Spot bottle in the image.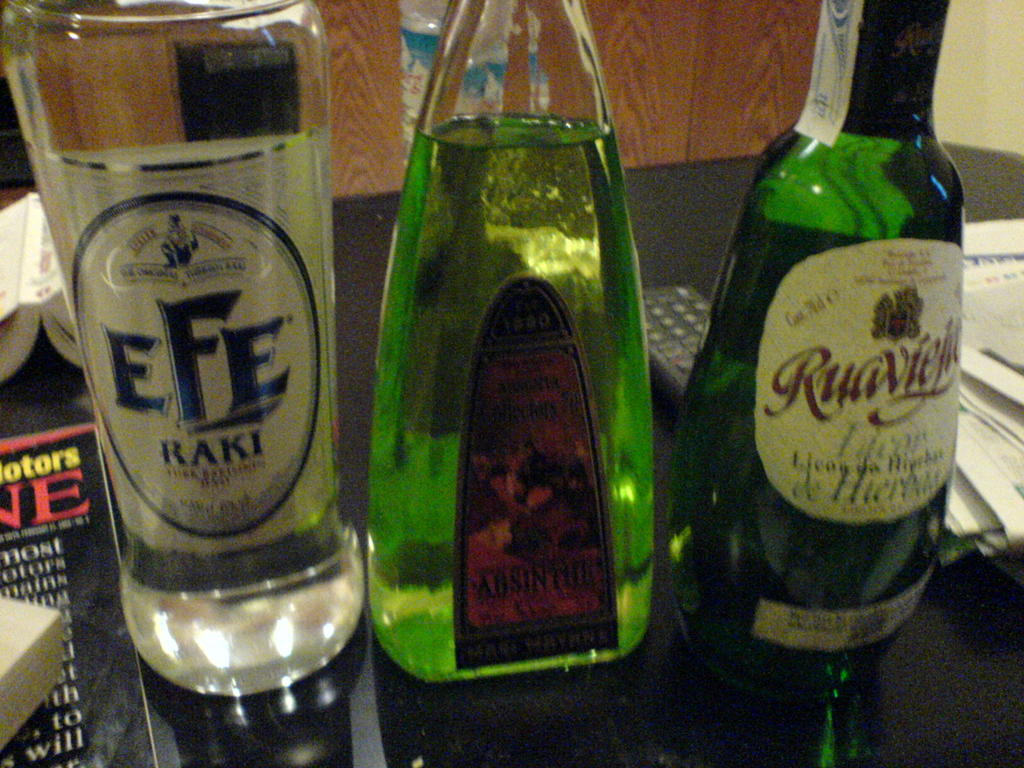
bottle found at (left=404, top=0, right=525, bottom=196).
